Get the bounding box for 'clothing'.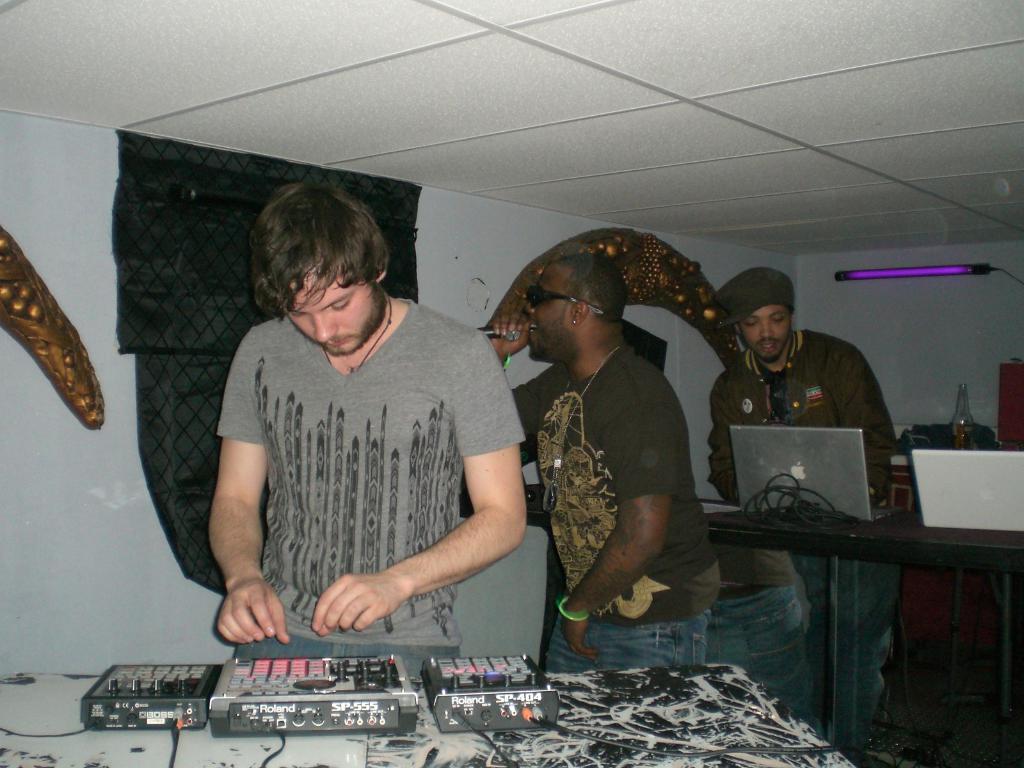
bbox=(211, 300, 525, 666).
